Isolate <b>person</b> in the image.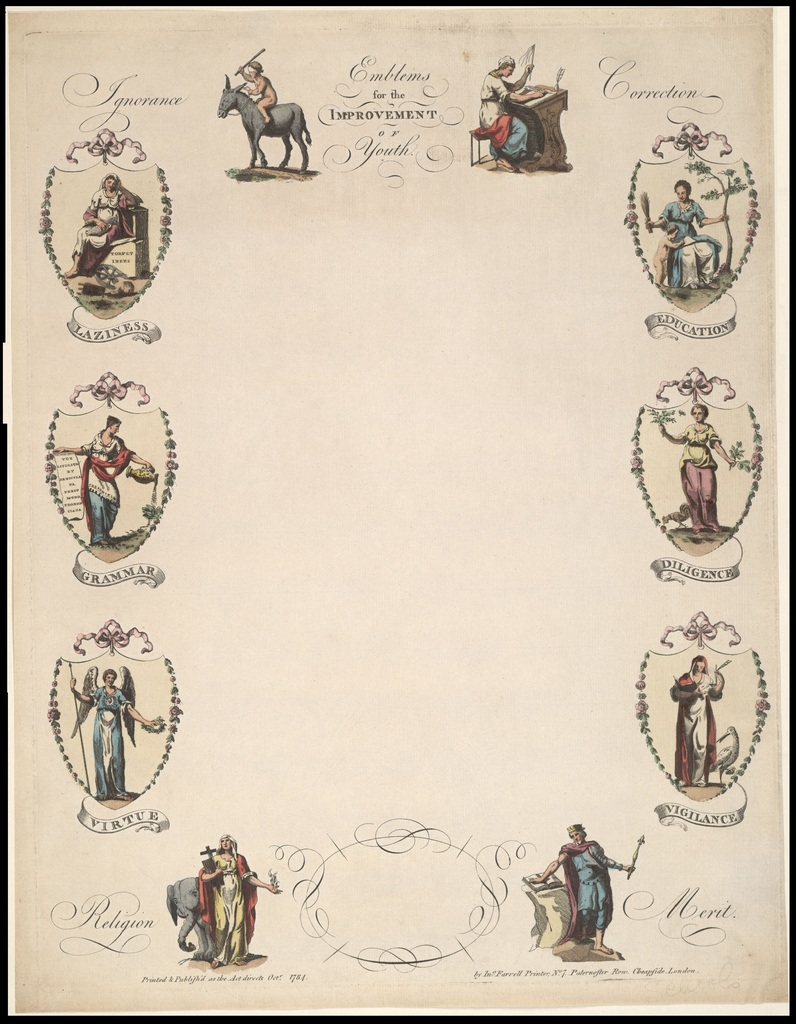
Isolated region: box(540, 824, 624, 964).
